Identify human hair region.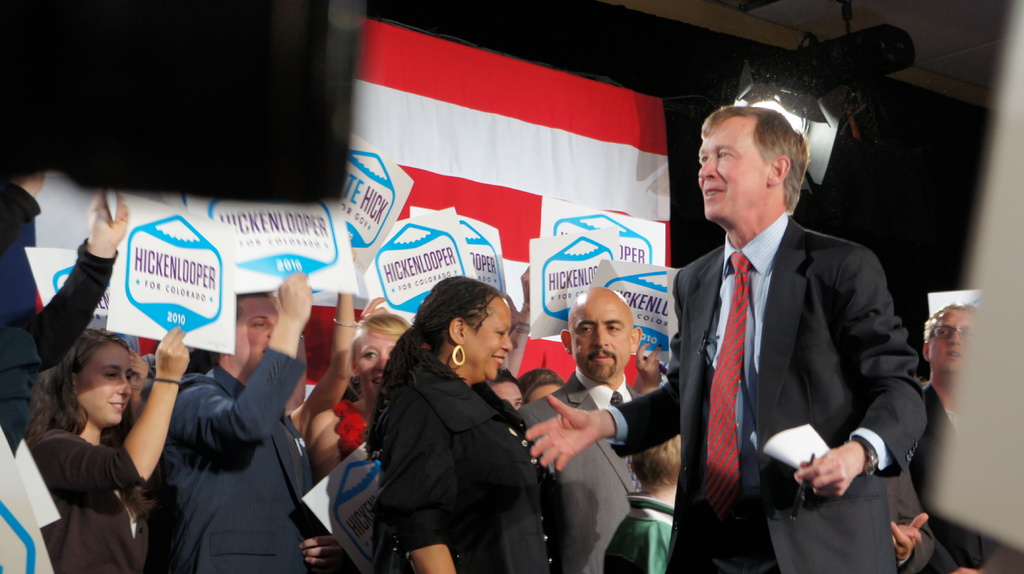
Region: pyautogui.locateOnScreen(24, 324, 129, 442).
